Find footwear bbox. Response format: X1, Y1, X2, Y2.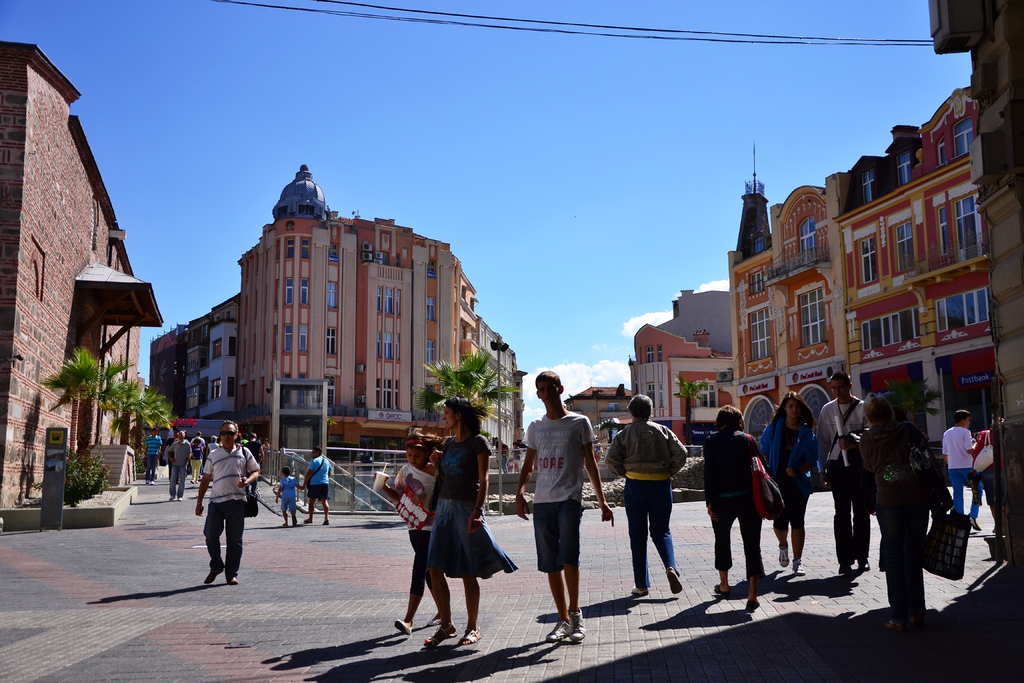
632, 581, 648, 596.
